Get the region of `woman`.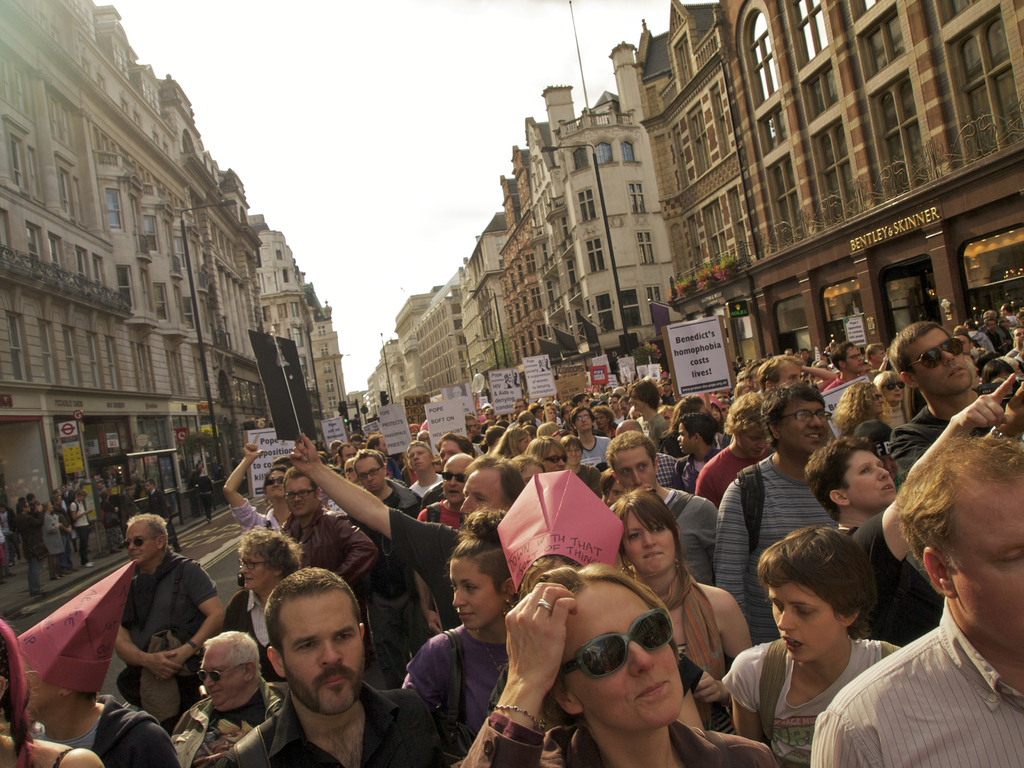
221:442:290:537.
